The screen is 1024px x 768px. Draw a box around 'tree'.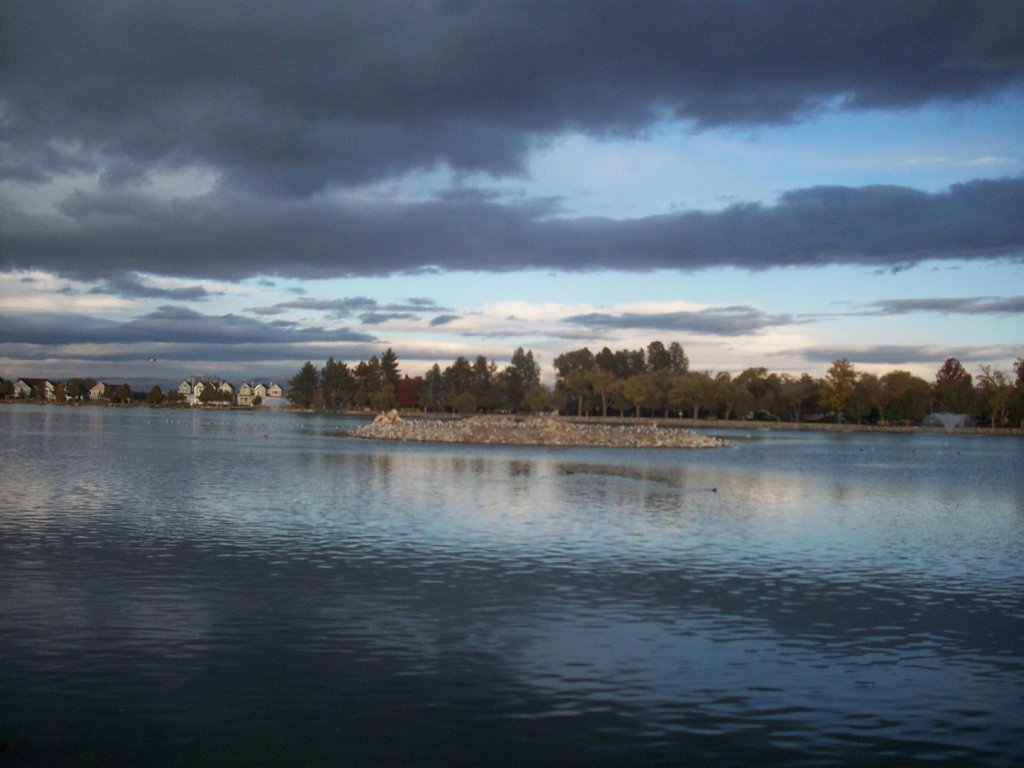
(596,351,642,417).
